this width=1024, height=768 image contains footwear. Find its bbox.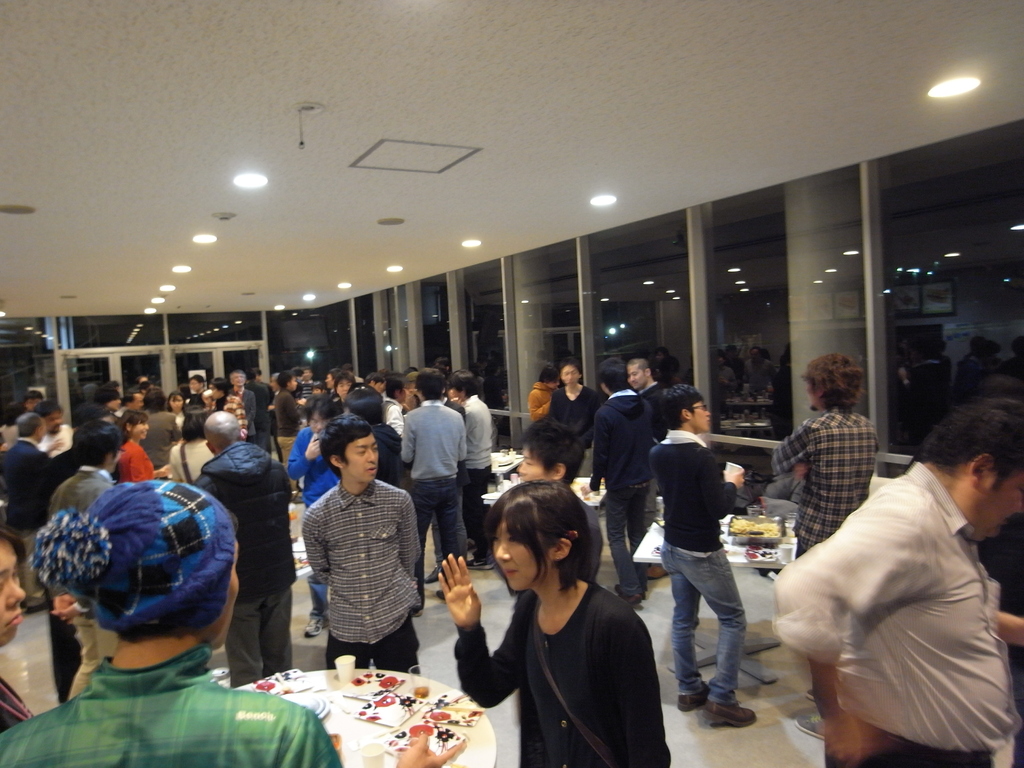
[620,595,641,607].
